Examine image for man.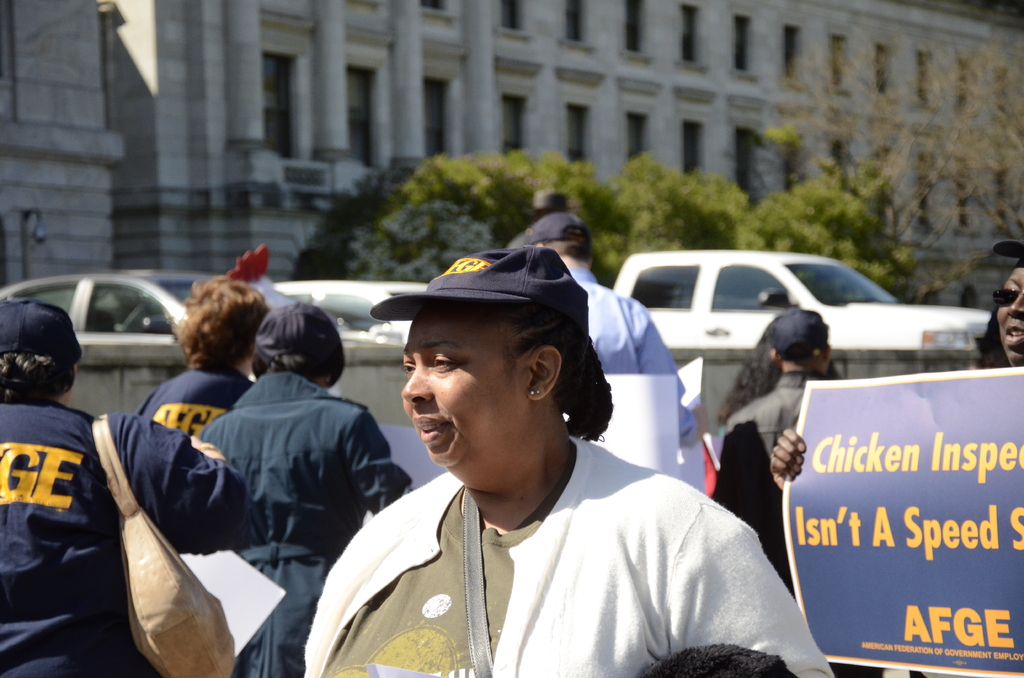
Examination result: locate(0, 303, 248, 677).
